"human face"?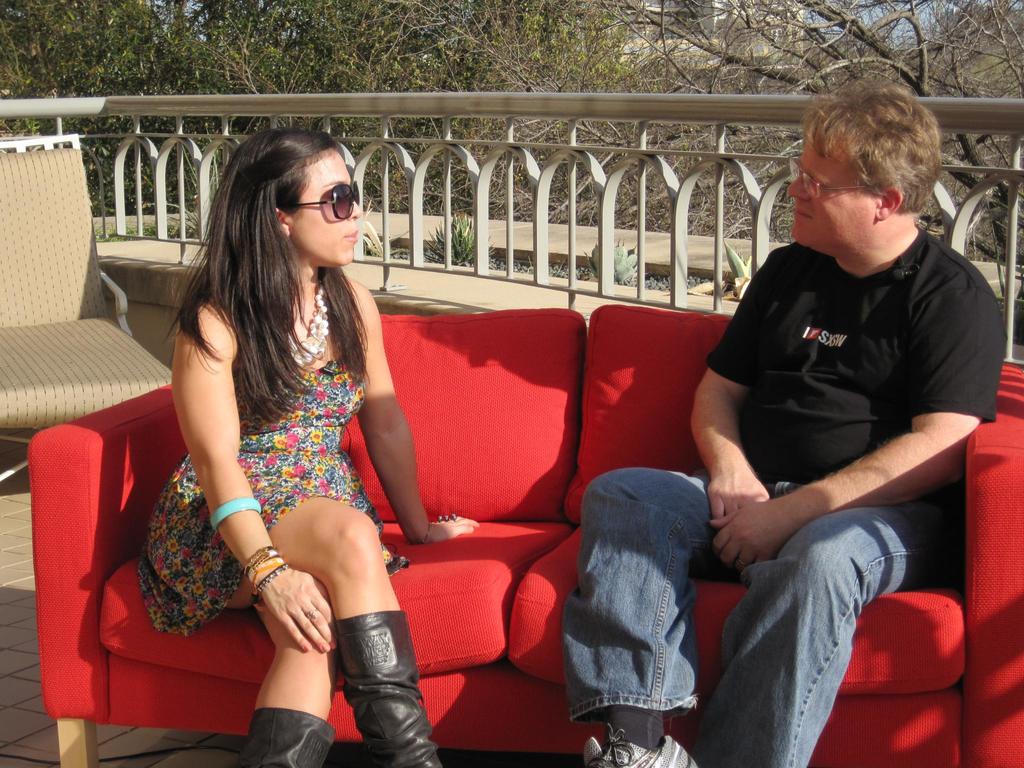
(287,148,363,268)
